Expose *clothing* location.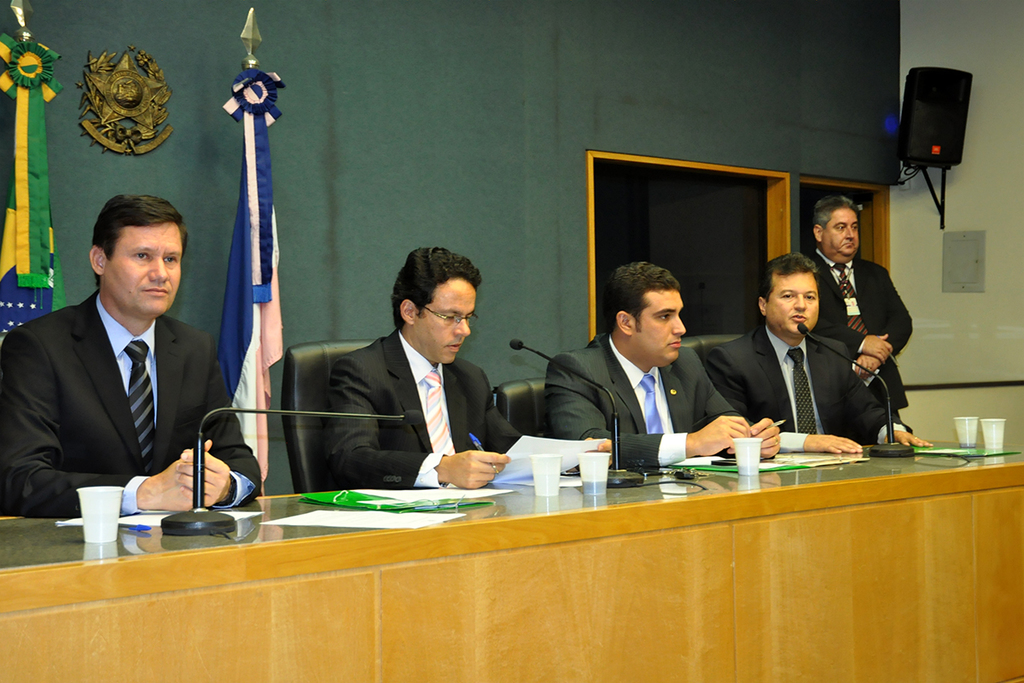
Exposed at box=[707, 320, 905, 452].
